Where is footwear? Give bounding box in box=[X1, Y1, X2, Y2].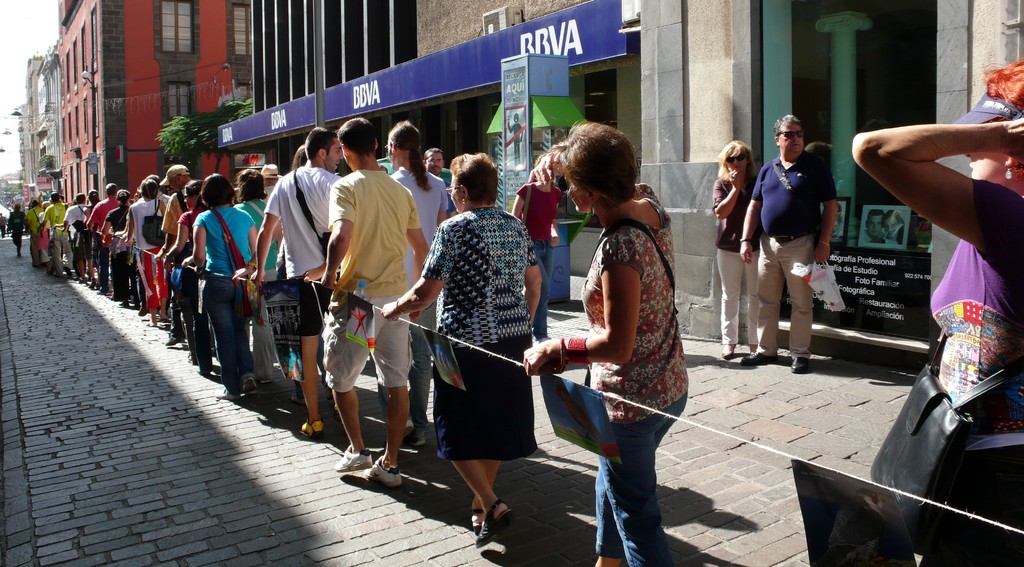
box=[330, 443, 374, 476].
